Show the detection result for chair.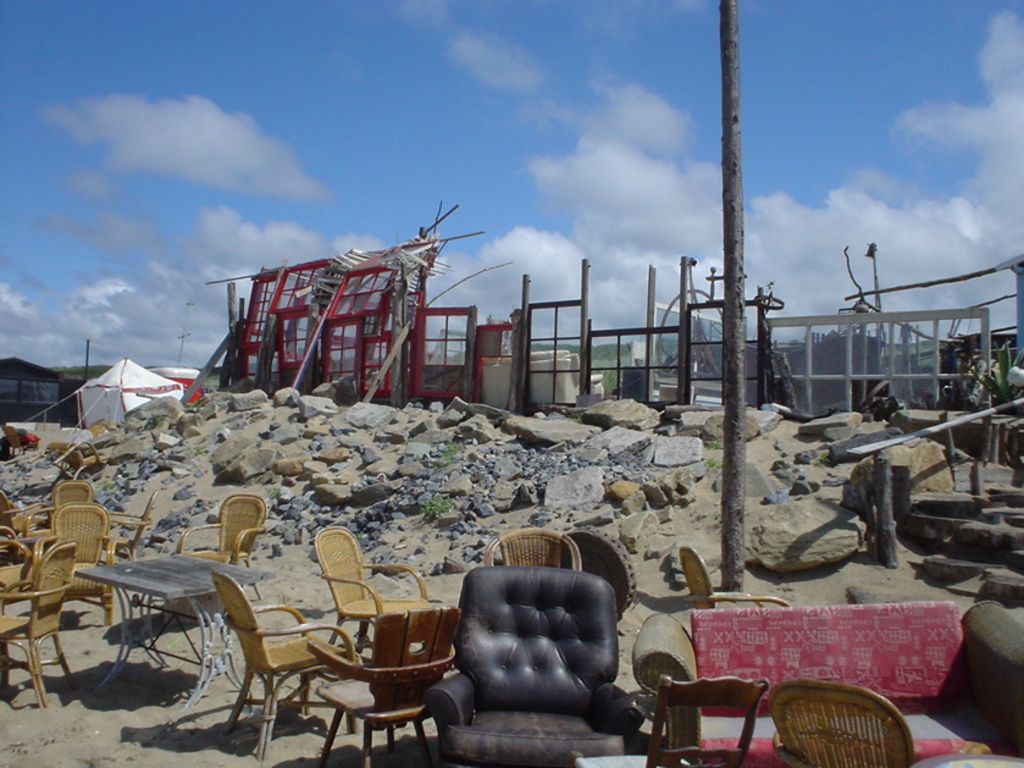
[left=0, top=521, right=35, bottom=610].
